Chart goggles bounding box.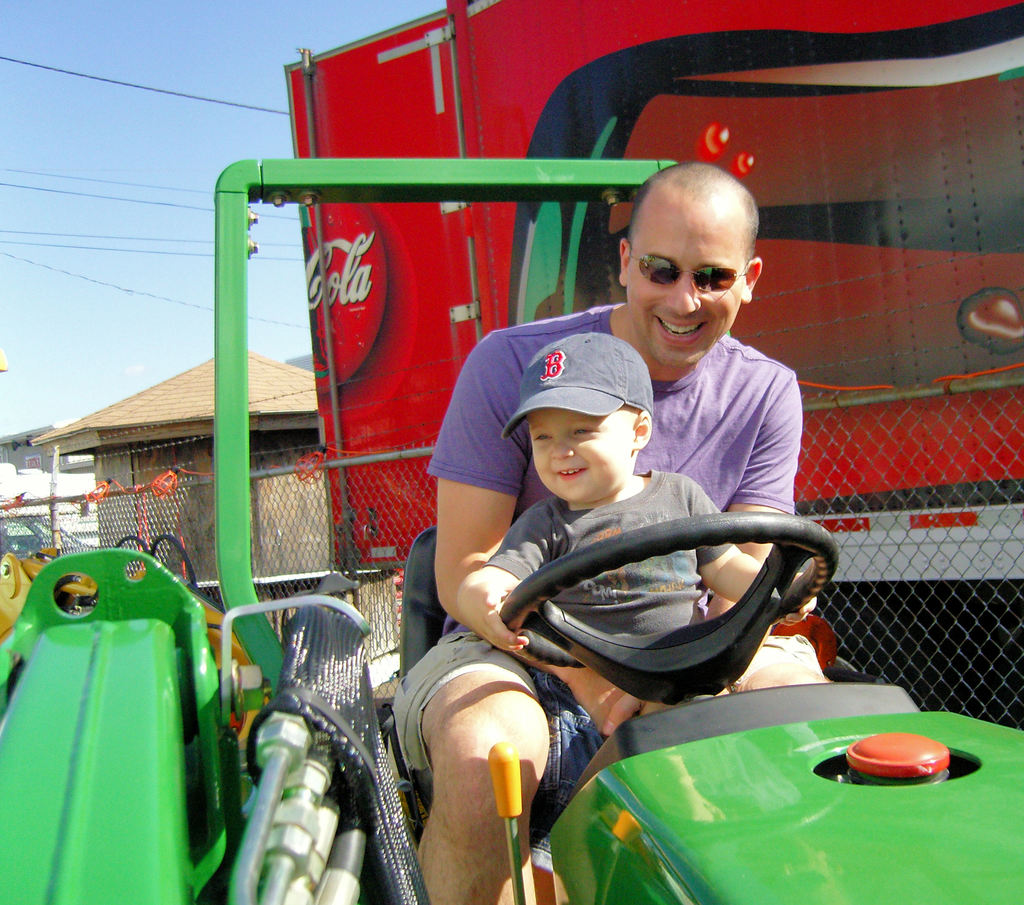
Charted: [left=635, top=250, right=748, bottom=296].
